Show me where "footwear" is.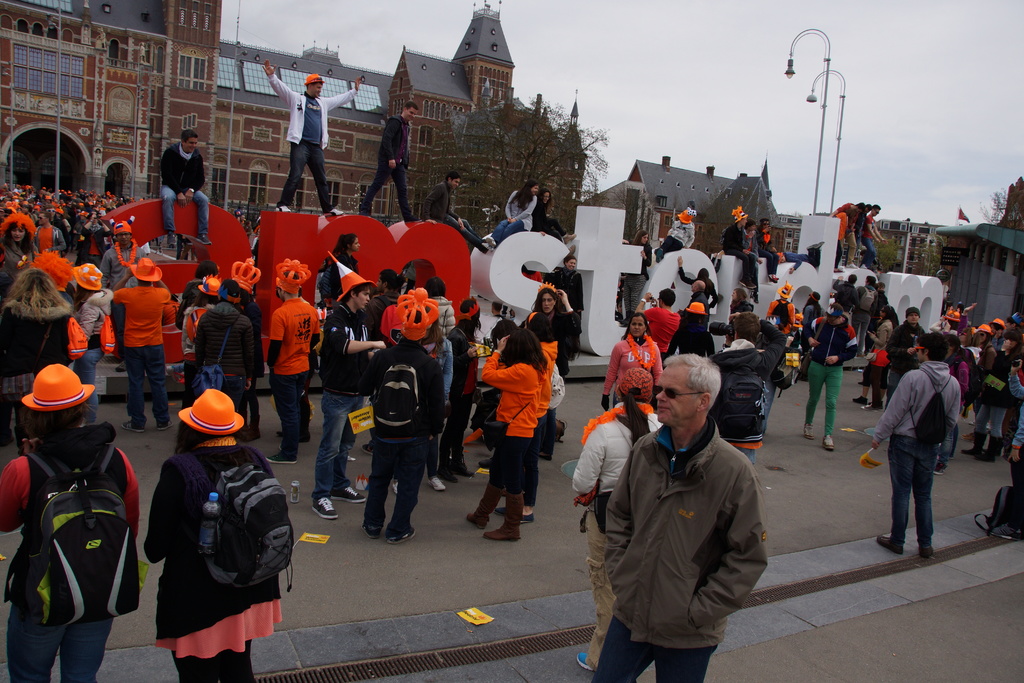
"footwear" is at (left=367, top=522, right=383, bottom=541).
